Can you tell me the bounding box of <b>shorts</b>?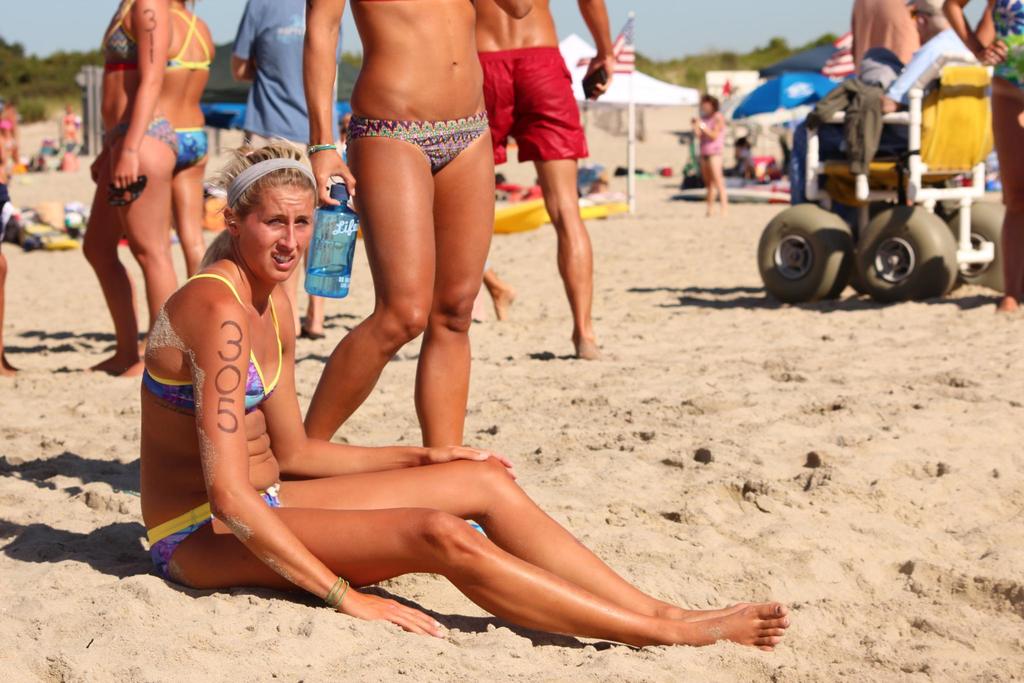
<region>991, 31, 1023, 85</region>.
